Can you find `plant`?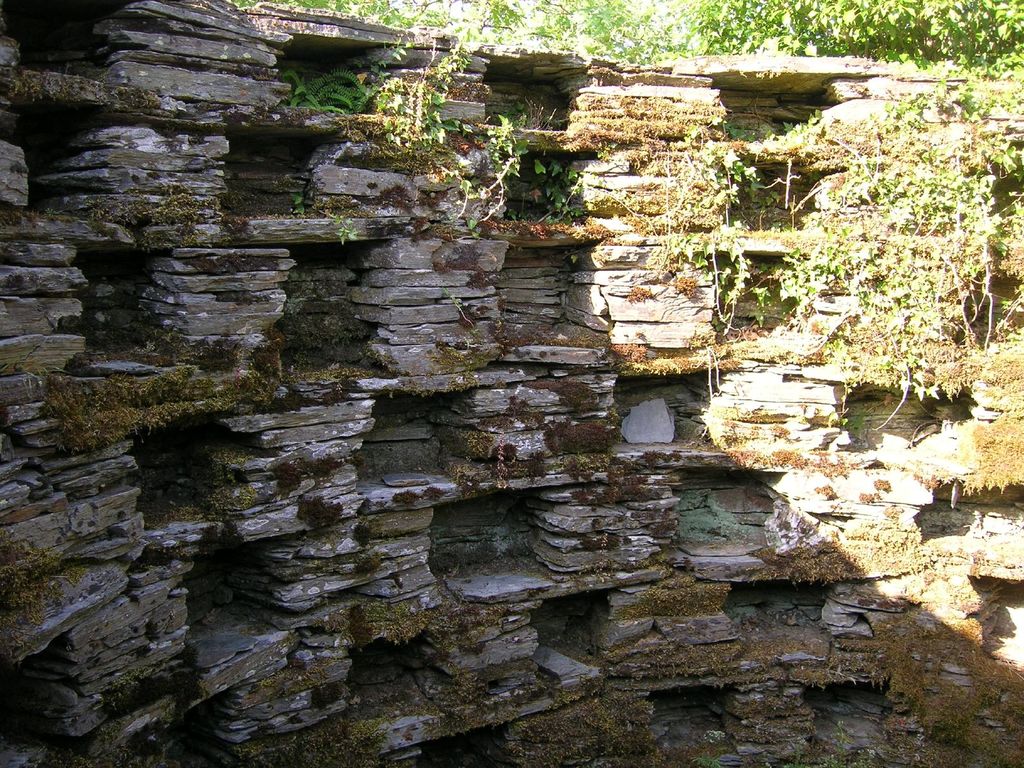
Yes, bounding box: crop(634, 509, 675, 539).
